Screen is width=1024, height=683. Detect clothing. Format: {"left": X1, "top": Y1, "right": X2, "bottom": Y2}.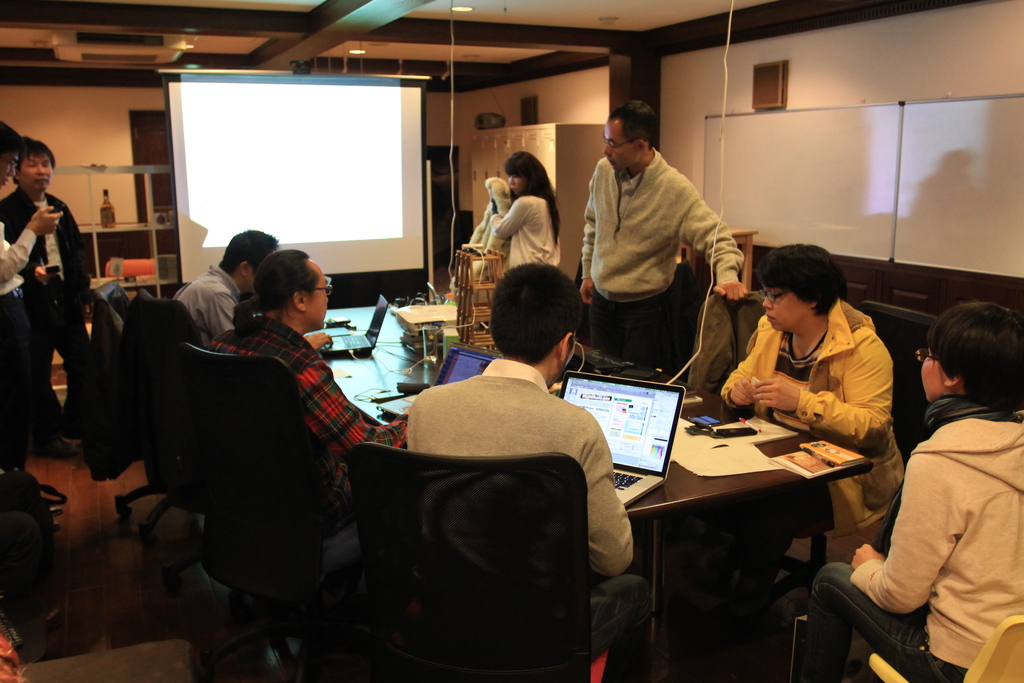
{"left": 0, "top": 181, "right": 93, "bottom": 406}.
